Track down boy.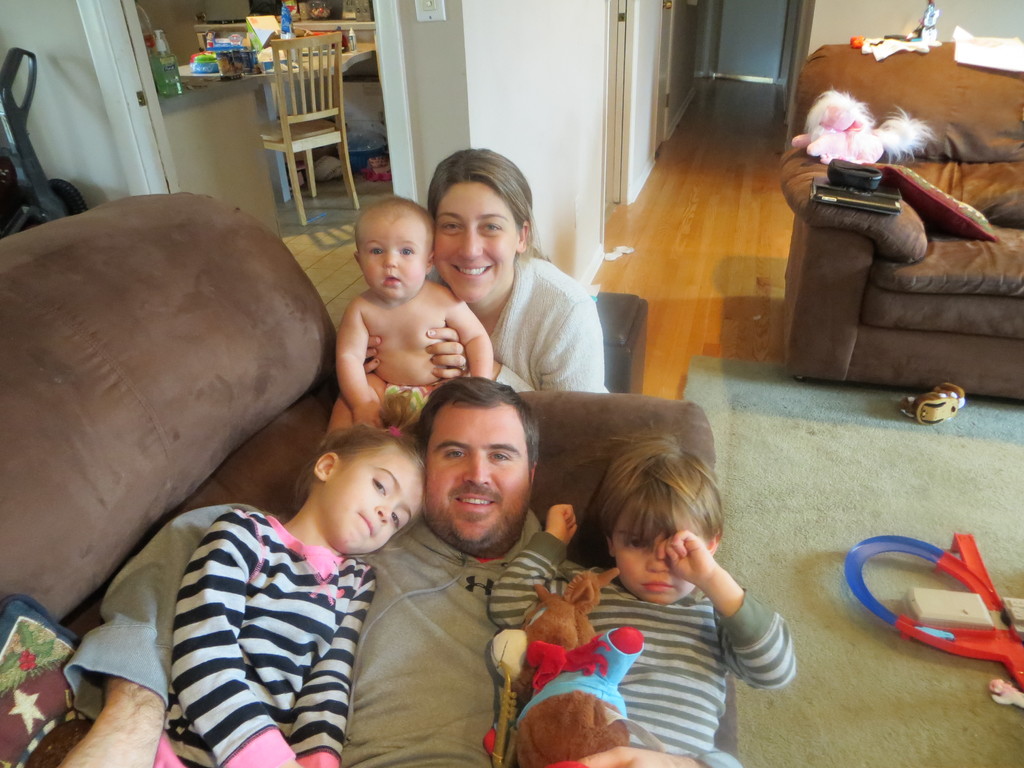
Tracked to <box>492,436,804,767</box>.
